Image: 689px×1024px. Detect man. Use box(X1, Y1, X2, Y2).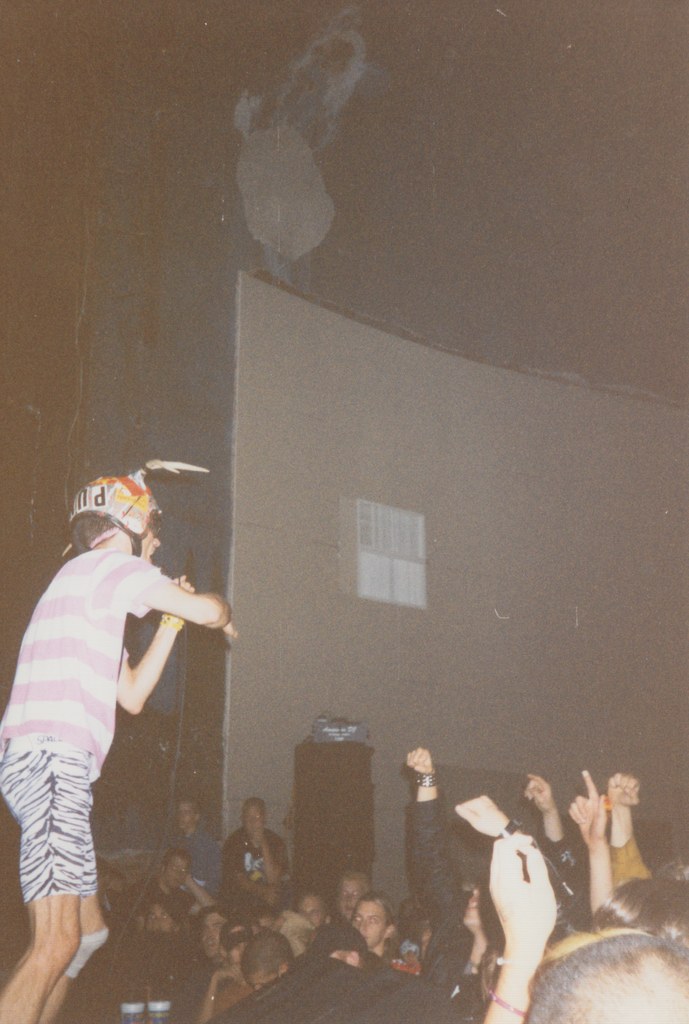
box(213, 802, 294, 911).
